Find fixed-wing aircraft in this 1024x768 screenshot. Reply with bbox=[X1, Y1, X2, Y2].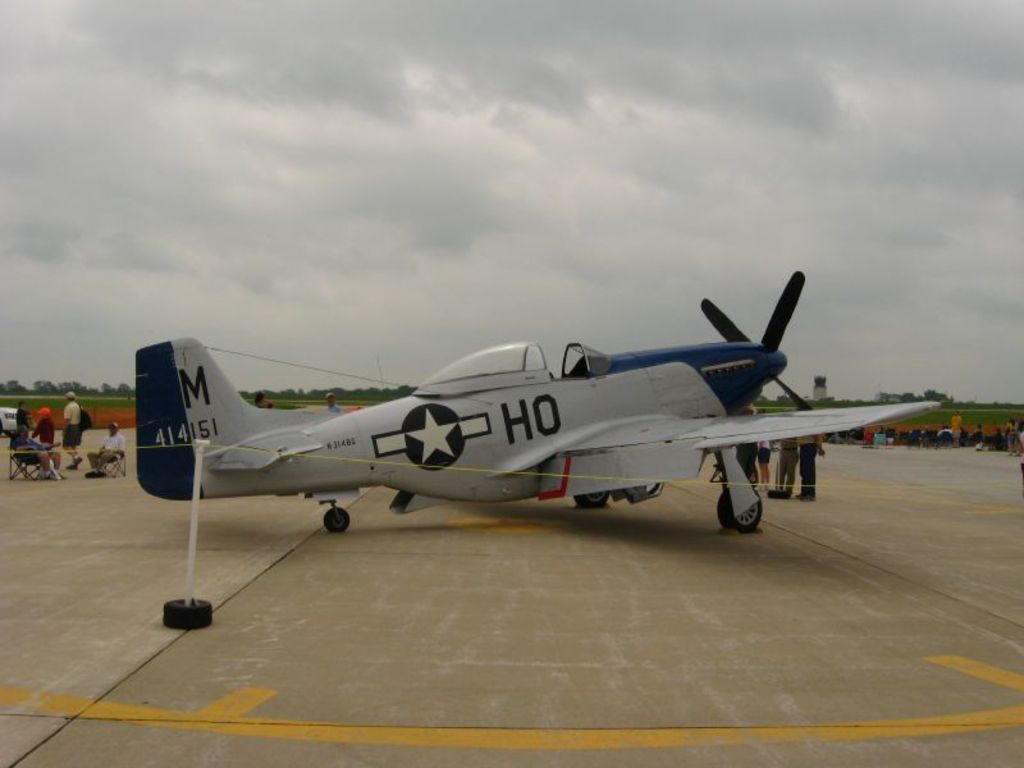
bbox=[129, 260, 946, 536].
